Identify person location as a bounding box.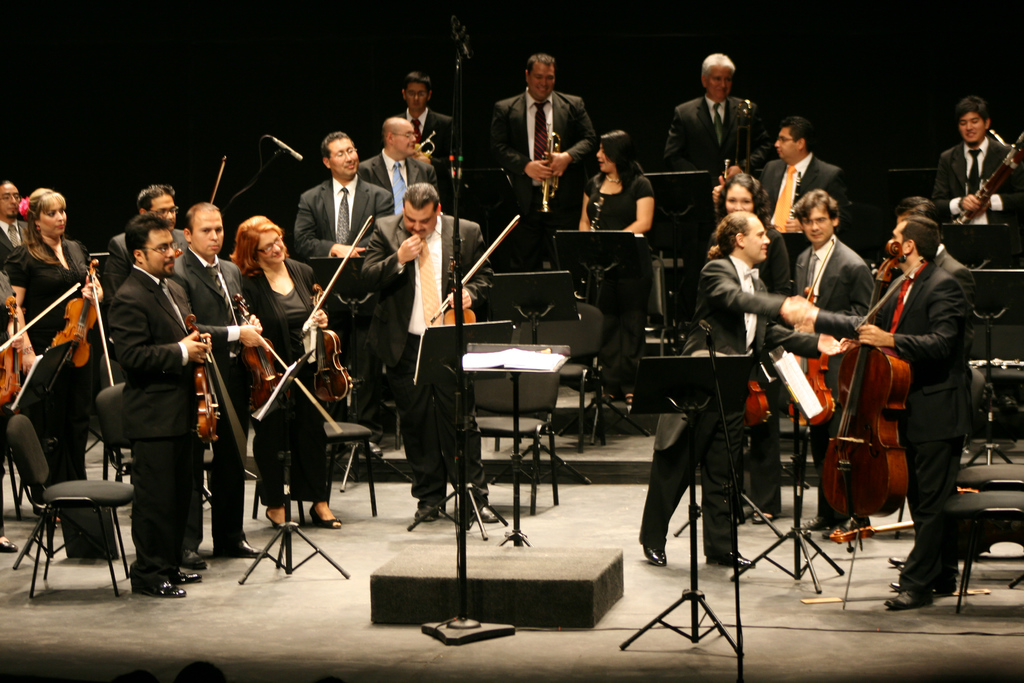
box(294, 127, 394, 261).
